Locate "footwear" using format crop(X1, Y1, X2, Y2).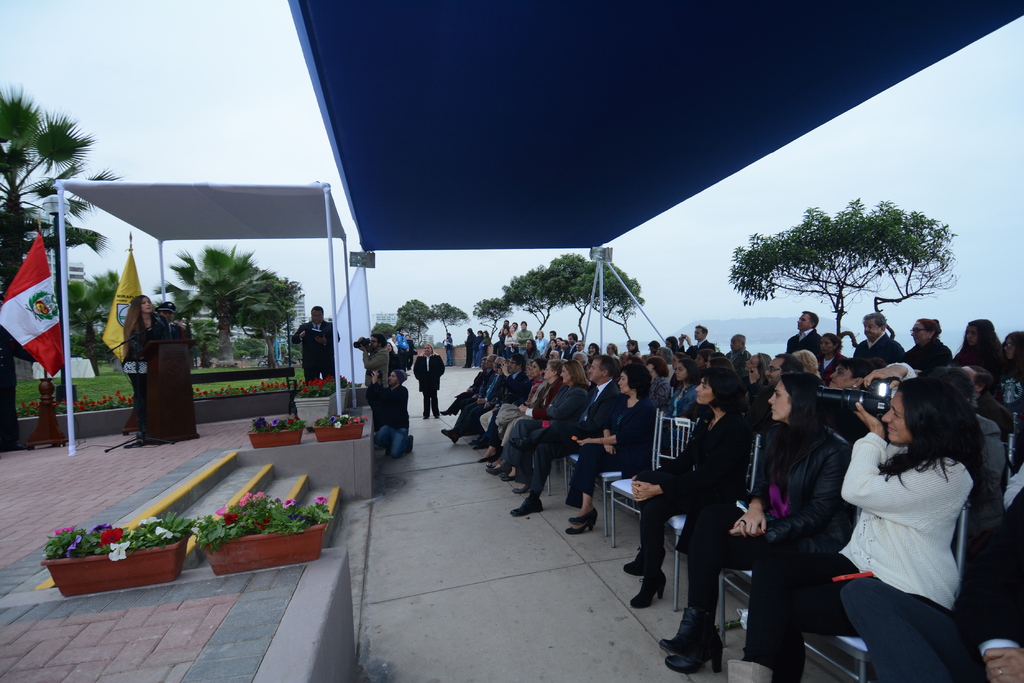
crop(661, 607, 704, 655).
